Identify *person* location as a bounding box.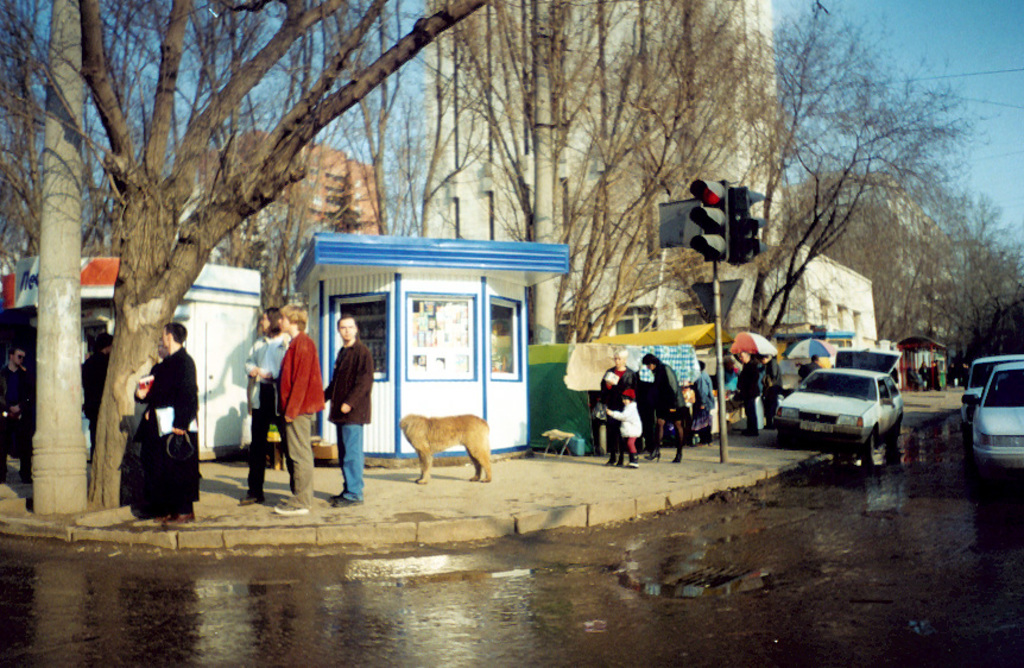
[left=607, top=387, right=645, bottom=468].
